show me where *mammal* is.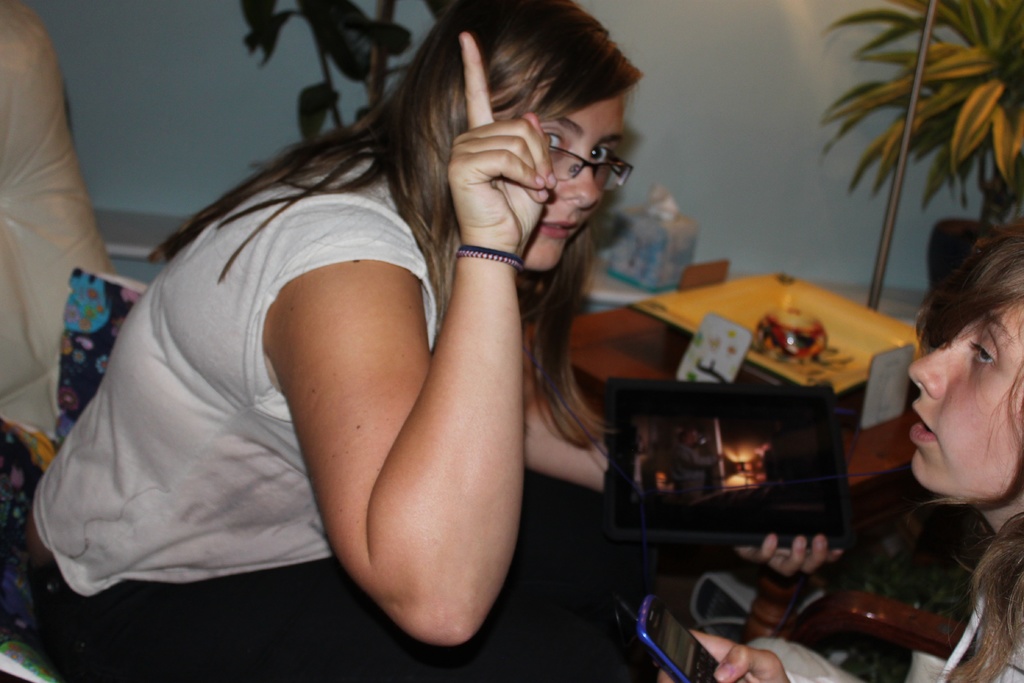
*mammal* is at <box>0,0,105,548</box>.
